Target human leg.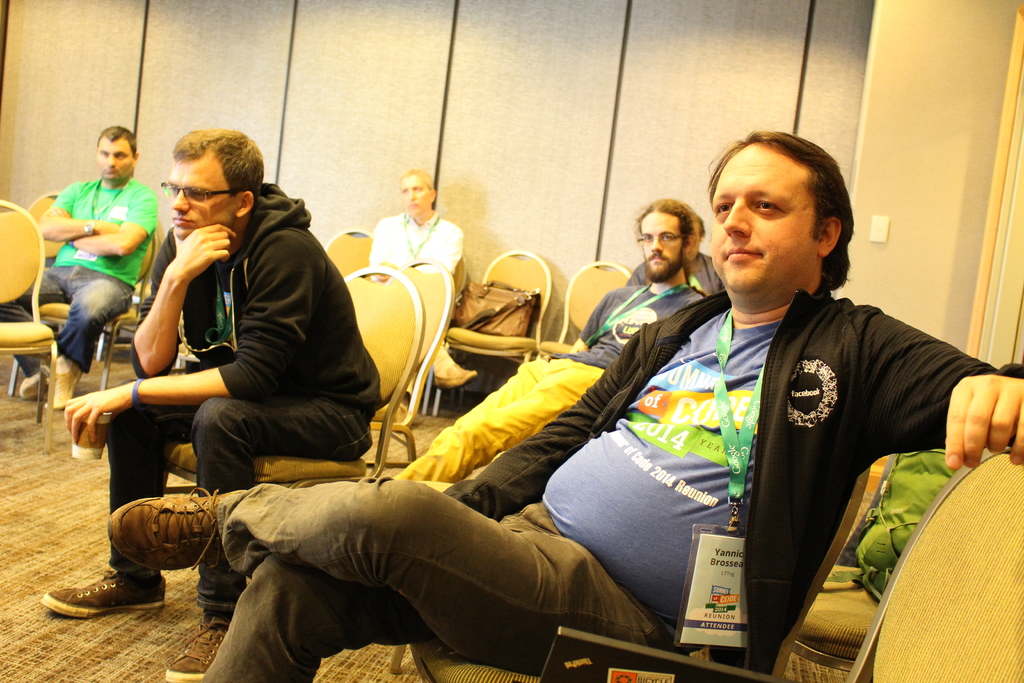
Target region: <bbox>49, 264, 128, 406</bbox>.
